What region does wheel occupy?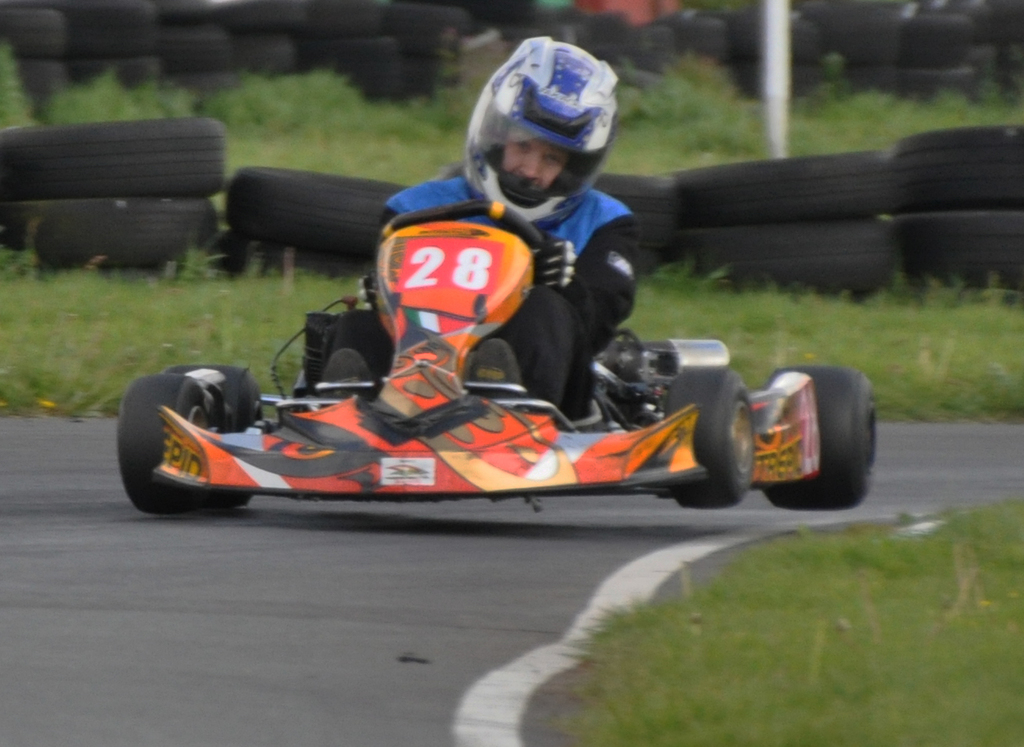
crop(27, 191, 224, 272).
